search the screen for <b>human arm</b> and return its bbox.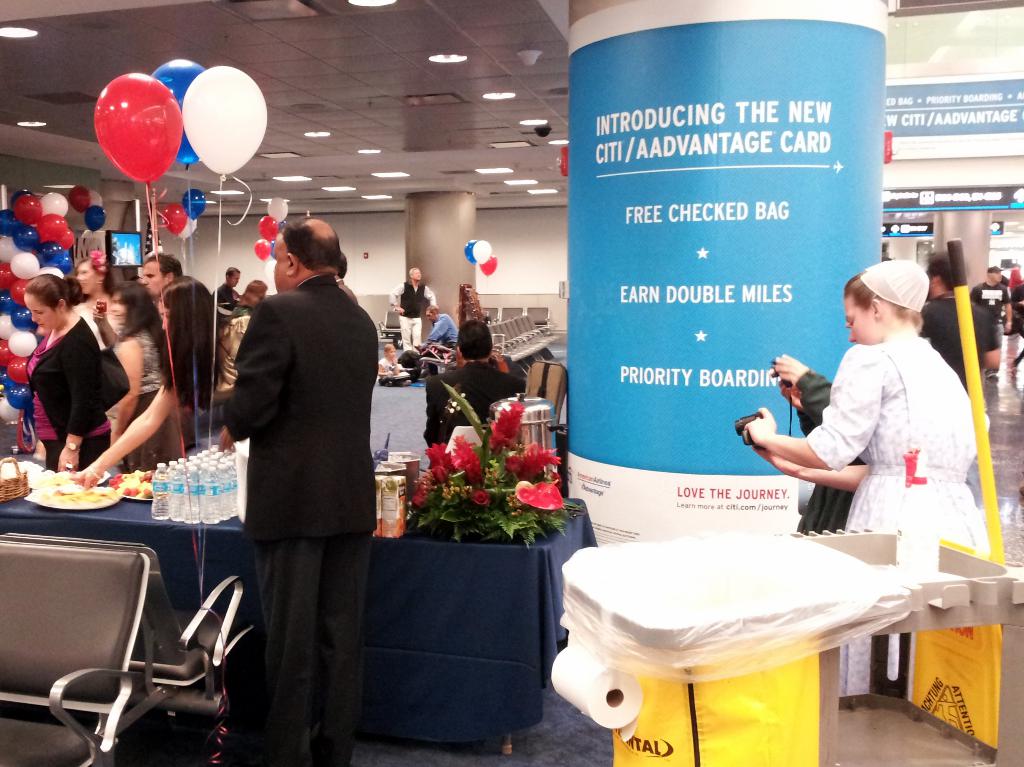
Found: x1=383 y1=279 x2=404 y2=315.
